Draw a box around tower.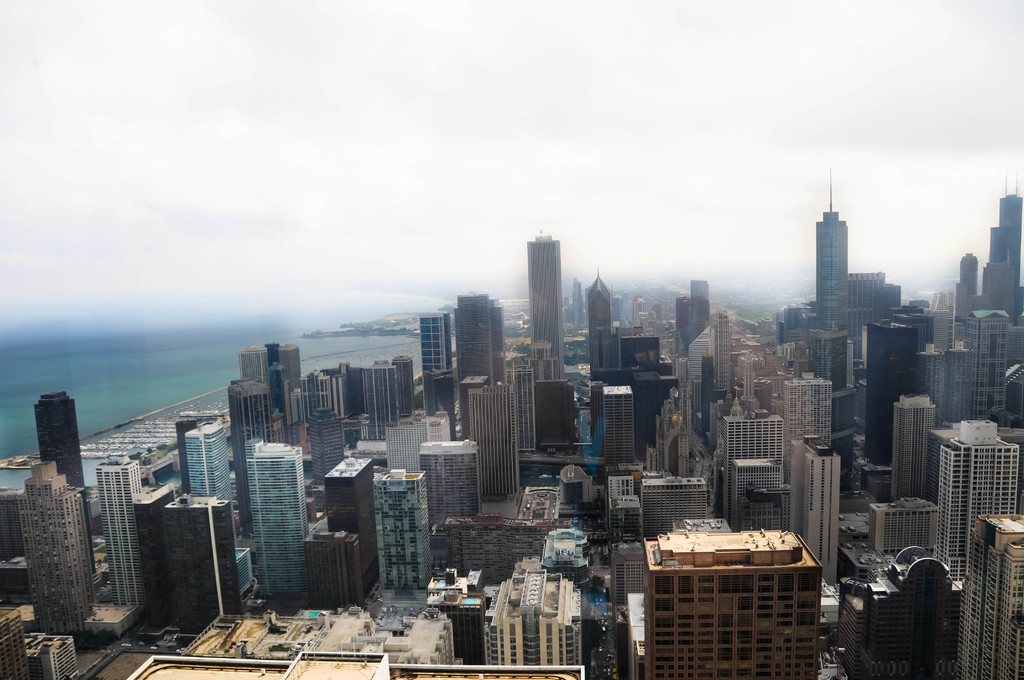
135:483:237:627.
